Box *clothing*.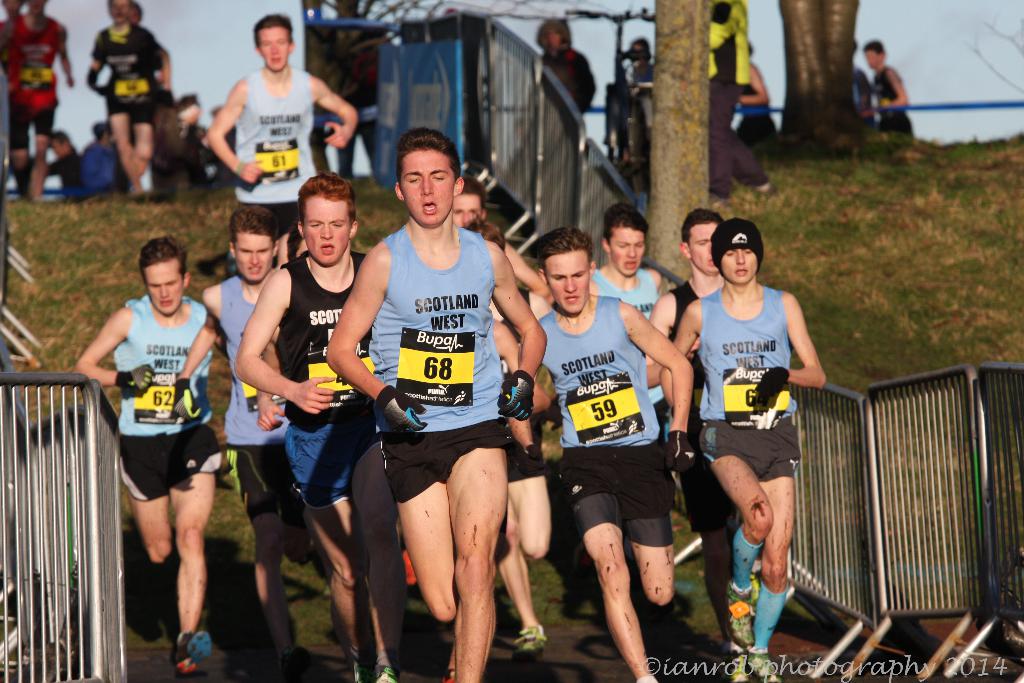
[x1=220, y1=273, x2=314, y2=518].
